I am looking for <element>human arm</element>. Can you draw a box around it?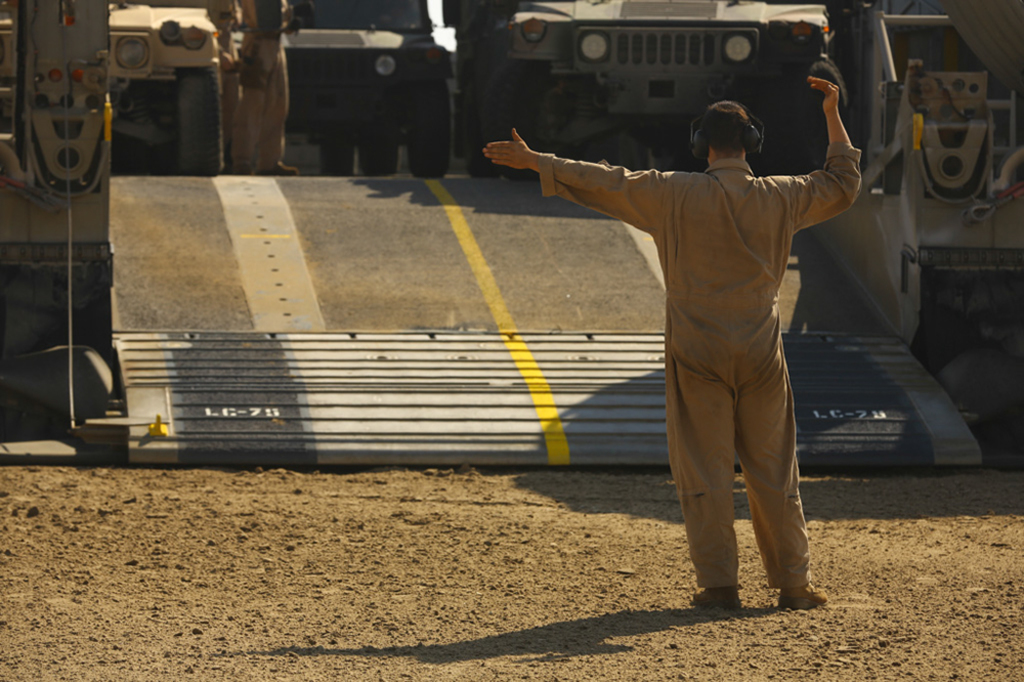
Sure, the bounding box is left=784, top=56, right=874, bottom=242.
